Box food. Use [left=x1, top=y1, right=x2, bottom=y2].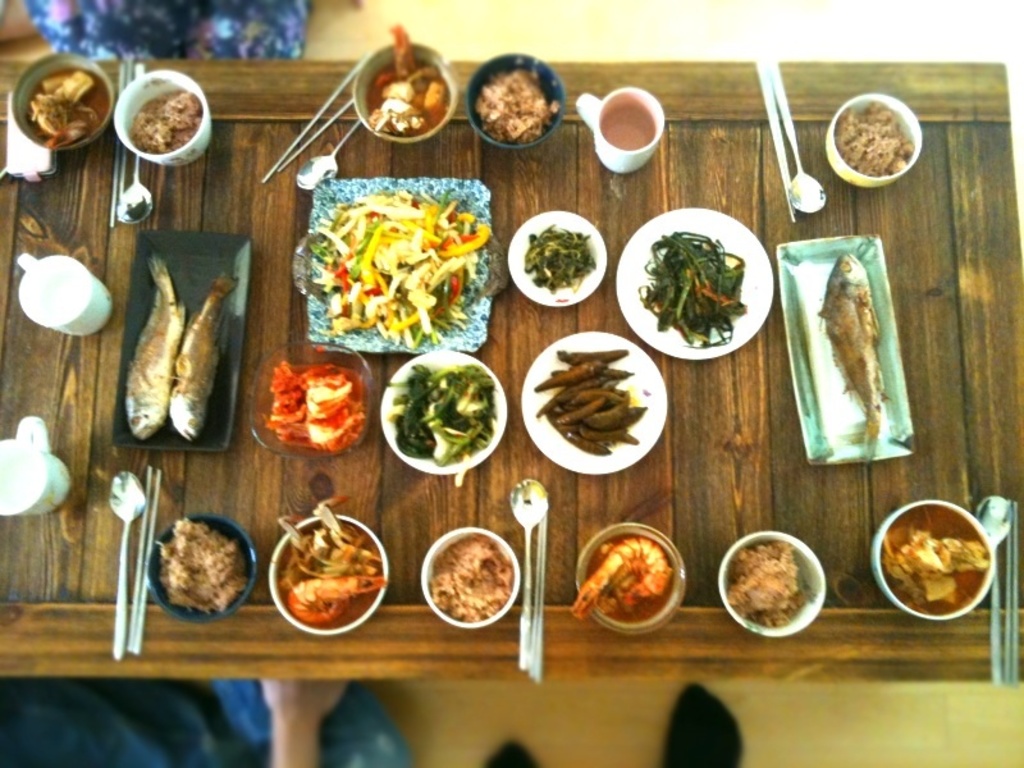
[left=479, top=59, right=557, bottom=145].
